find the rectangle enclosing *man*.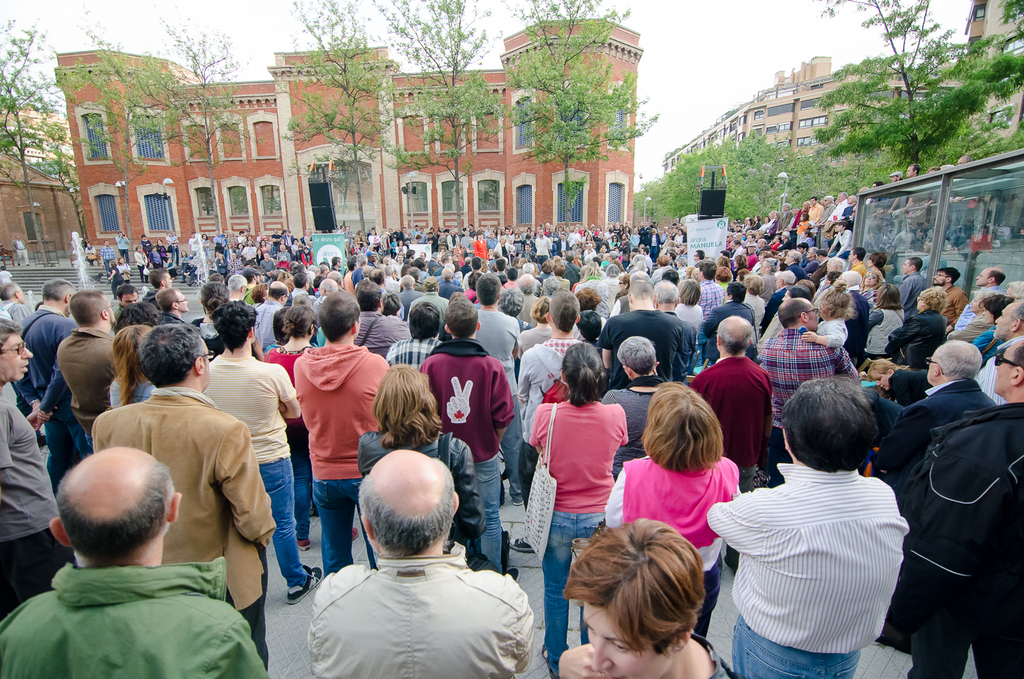
x1=332 y1=258 x2=341 y2=272.
